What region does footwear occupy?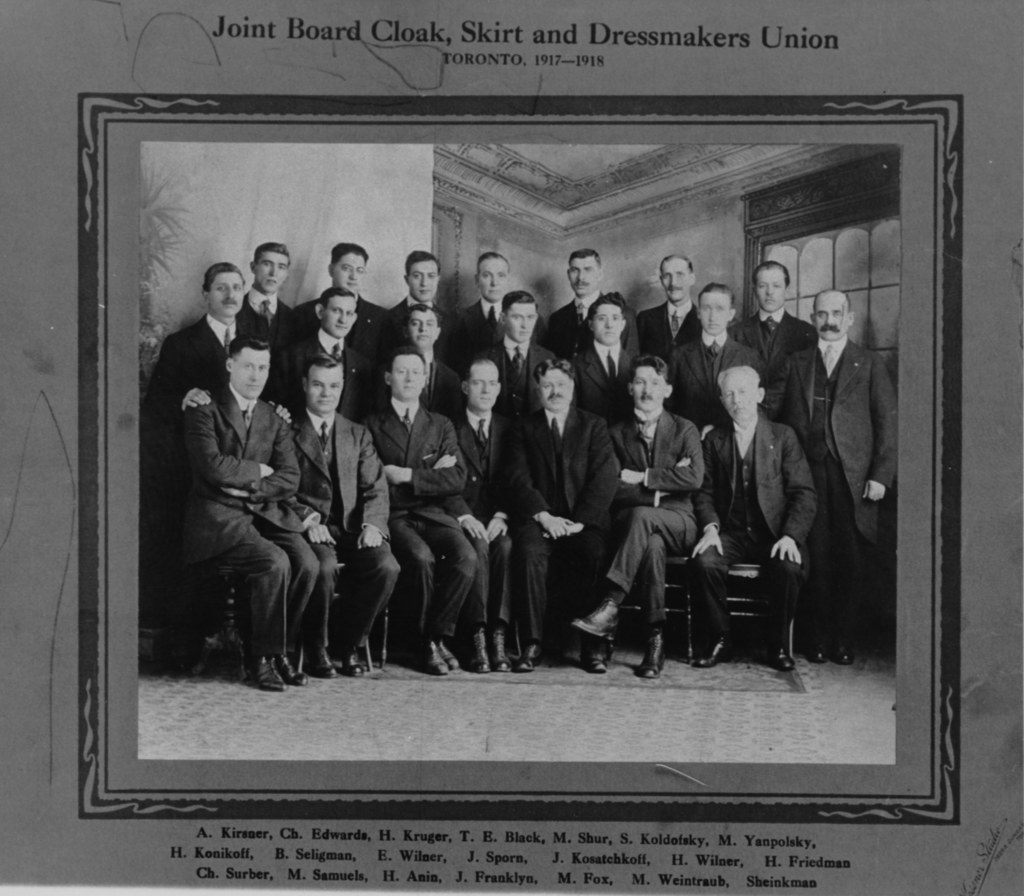
box=[768, 650, 795, 673].
